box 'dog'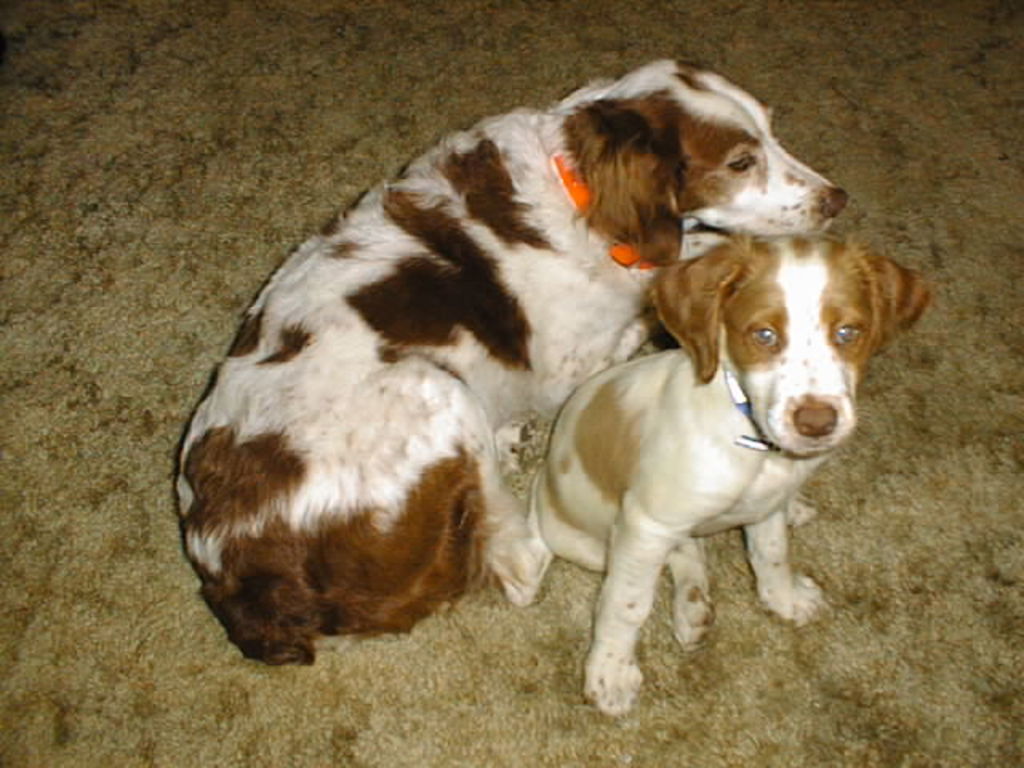
box(520, 229, 928, 720)
